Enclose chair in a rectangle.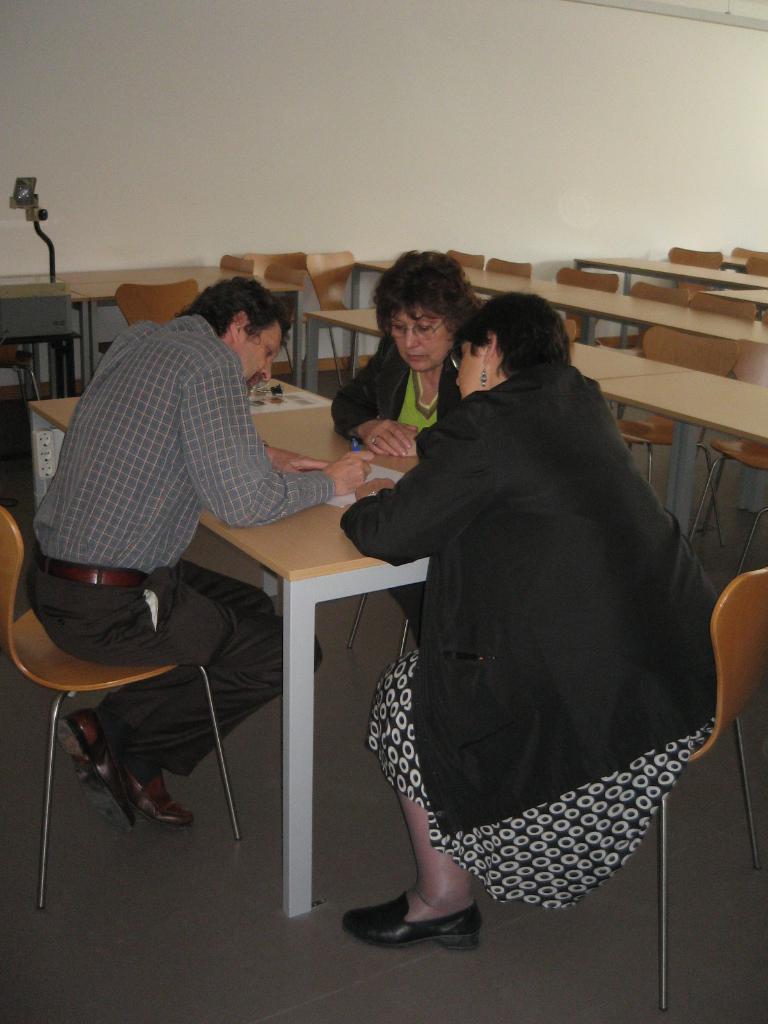
(x1=642, y1=326, x2=724, y2=550).
